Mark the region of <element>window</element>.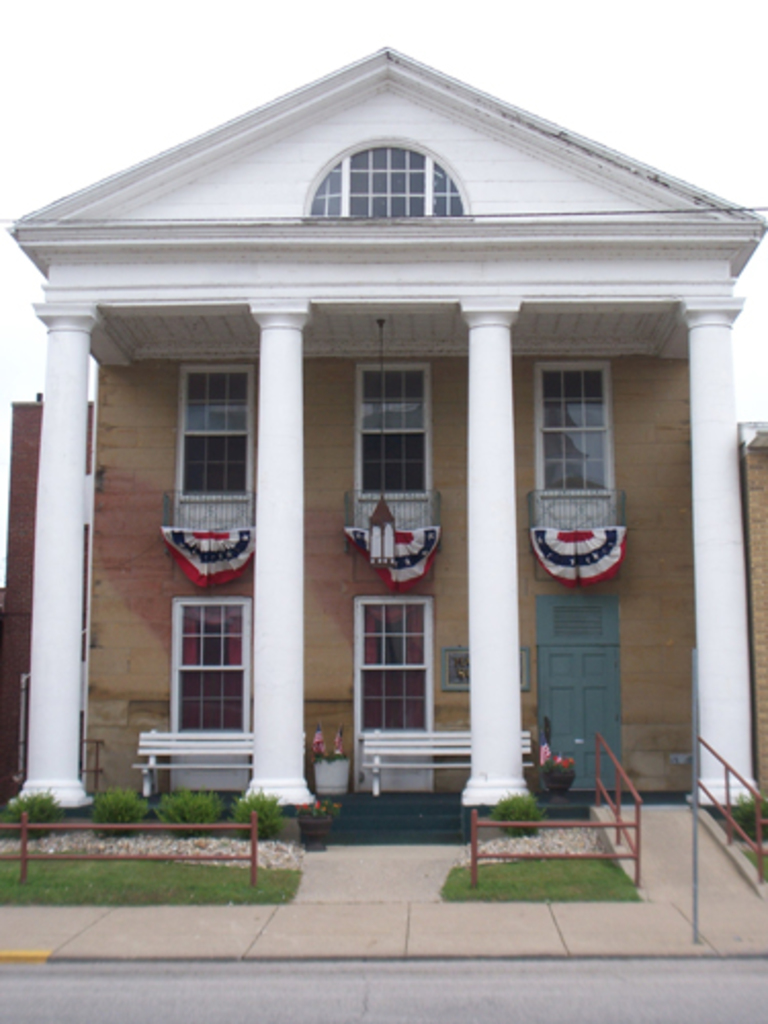
Region: rect(539, 365, 612, 489).
